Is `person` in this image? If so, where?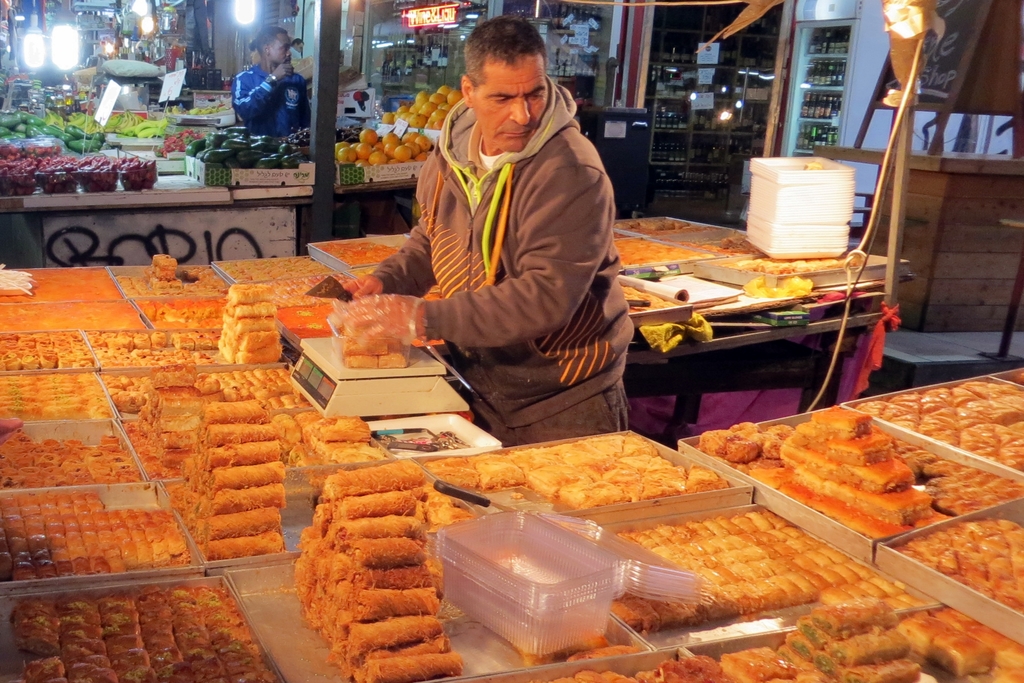
Yes, at select_region(231, 24, 316, 152).
